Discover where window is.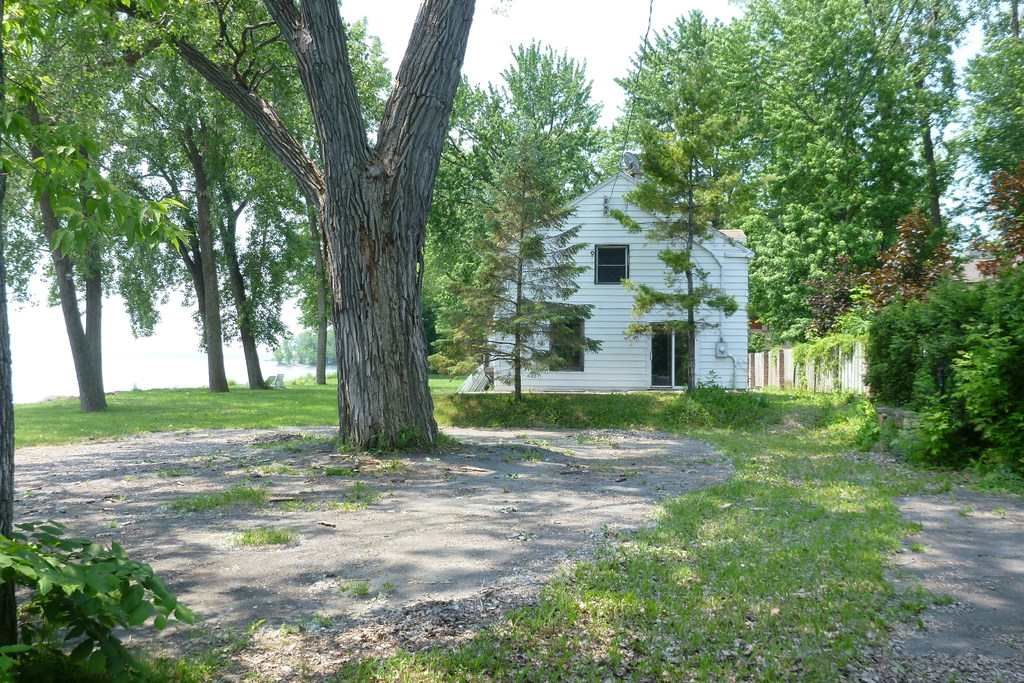
Discovered at {"left": 594, "top": 242, "right": 627, "bottom": 282}.
